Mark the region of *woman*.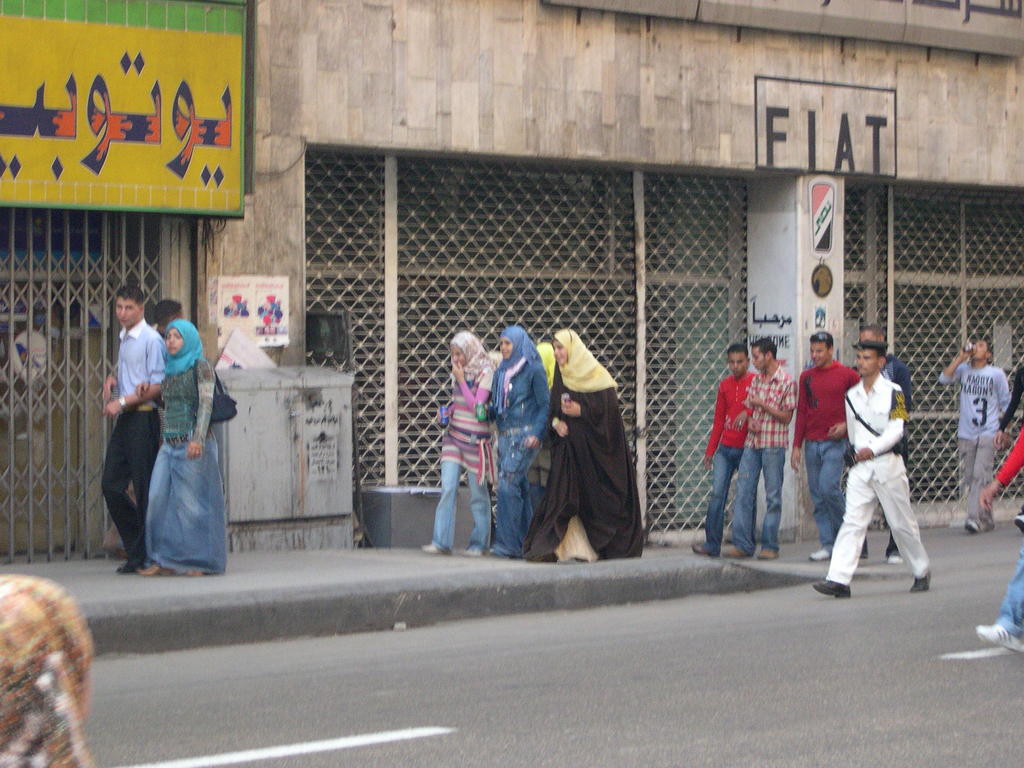
Region: 522:331:644:563.
